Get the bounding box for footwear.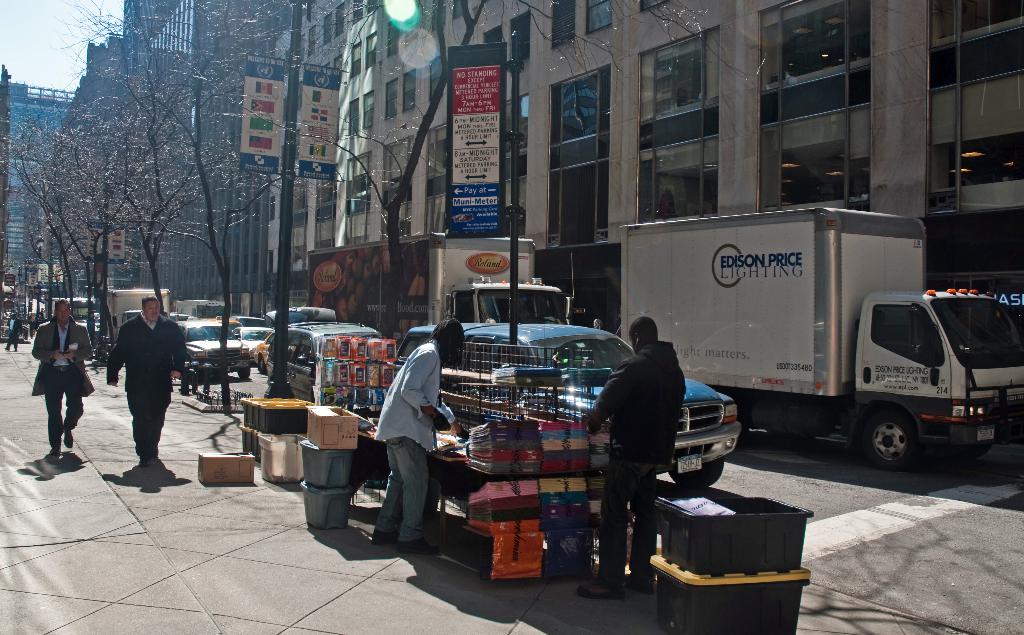
138, 454, 148, 470.
